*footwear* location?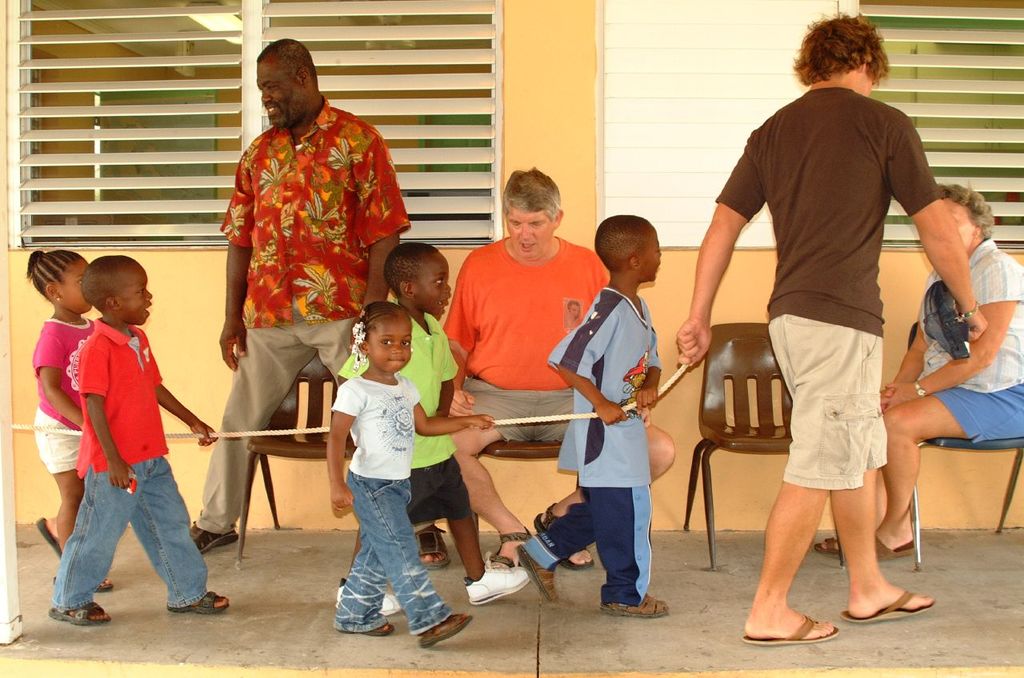
[876, 537, 914, 562]
